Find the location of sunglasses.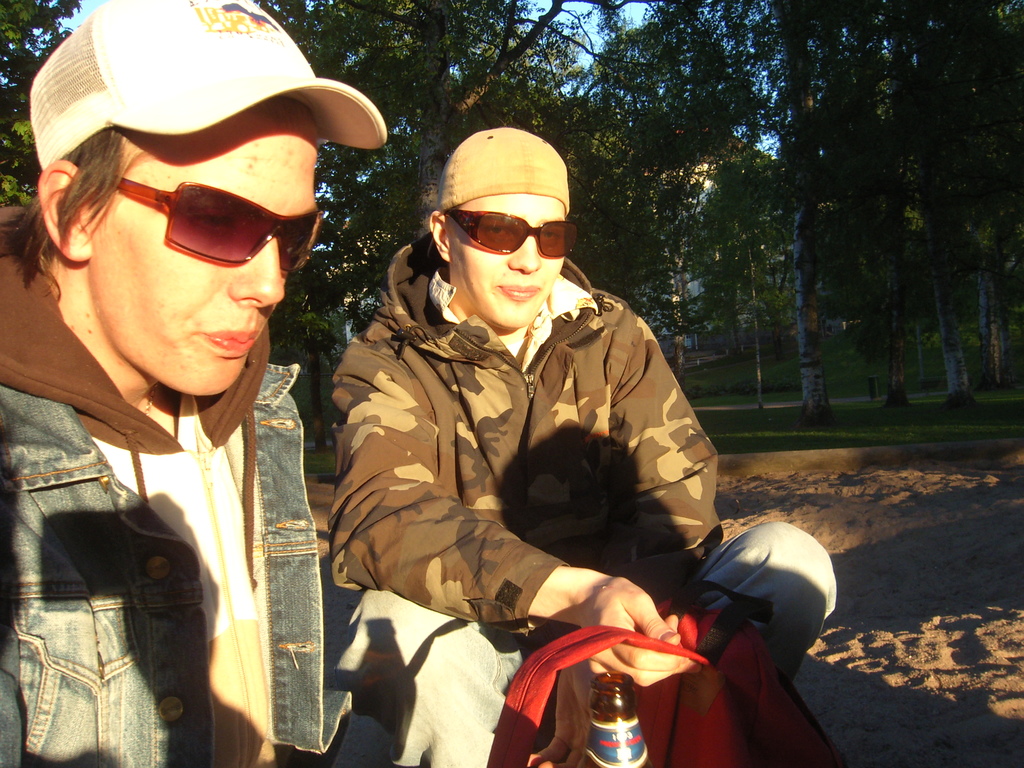
Location: BBox(445, 209, 580, 255).
